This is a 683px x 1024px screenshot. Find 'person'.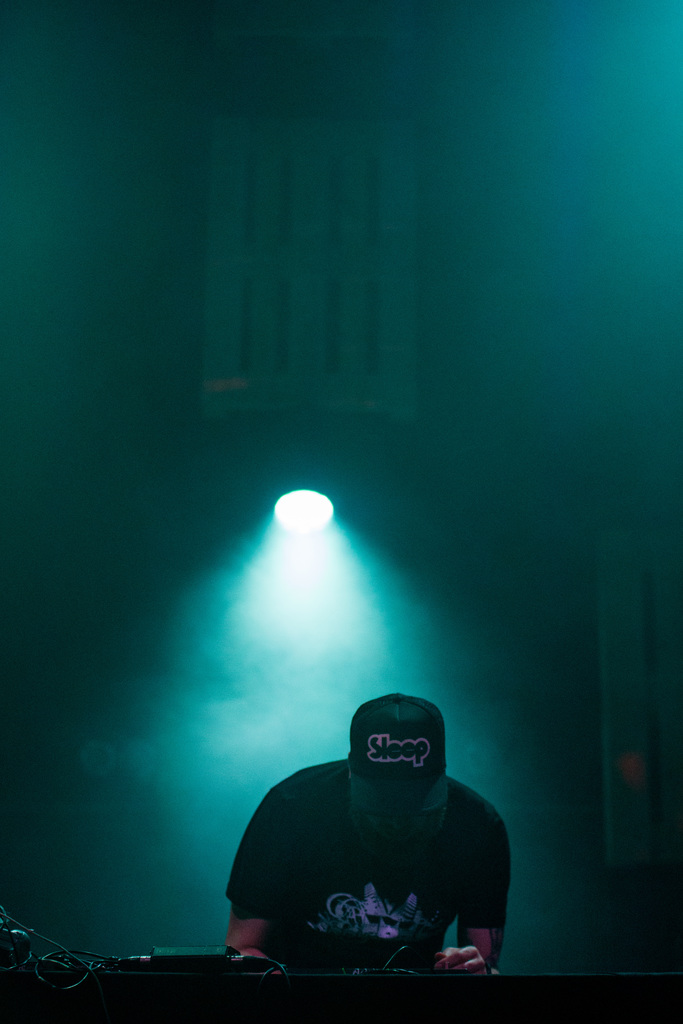
Bounding box: [226, 690, 511, 977].
